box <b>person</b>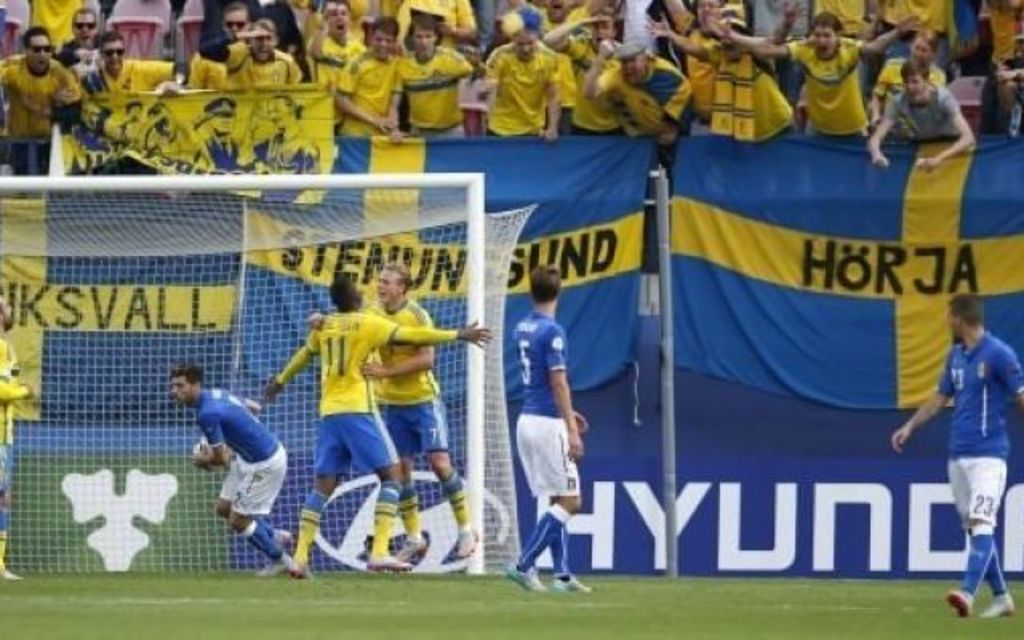
box(170, 354, 309, 584)
